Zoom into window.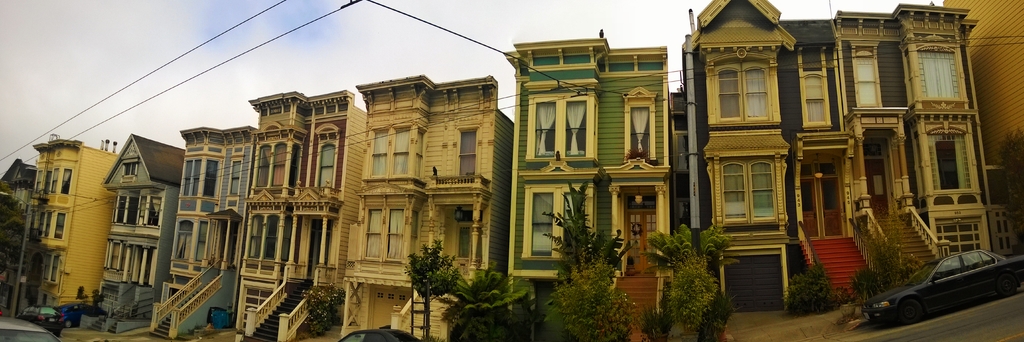
Zoom target: (x1=727, y1=145, x2=790, y2=229).
